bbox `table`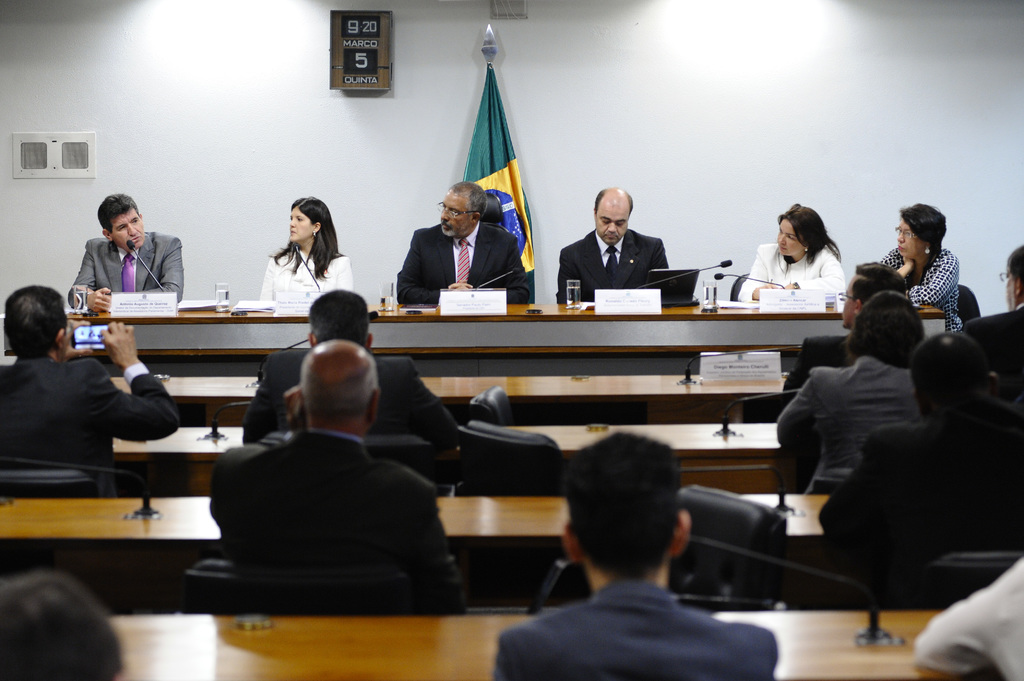
l=0, t=492, r=869, b=609
